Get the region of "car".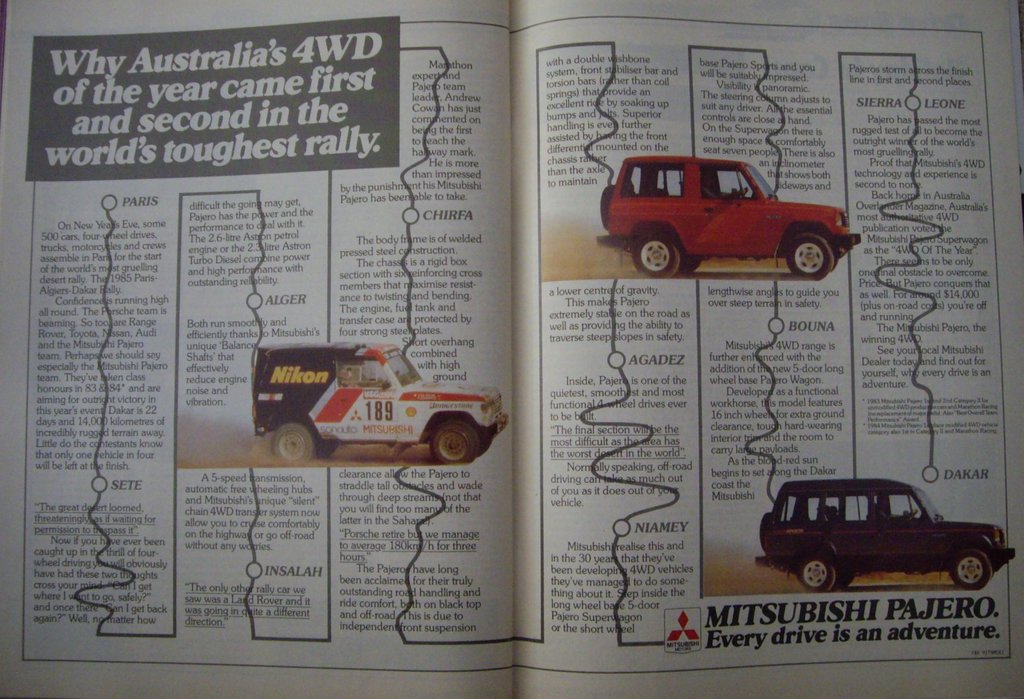
<bbox>599, 155, 863, 280</bbox>.
